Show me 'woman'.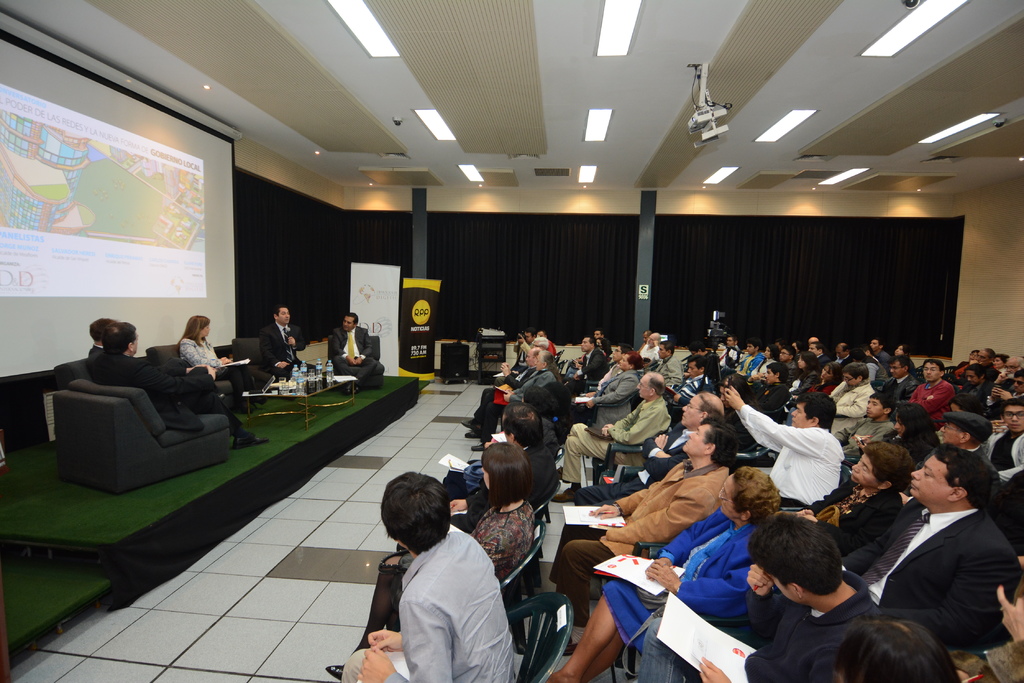
'woman' is here: region(551, 472, 785, 682).
